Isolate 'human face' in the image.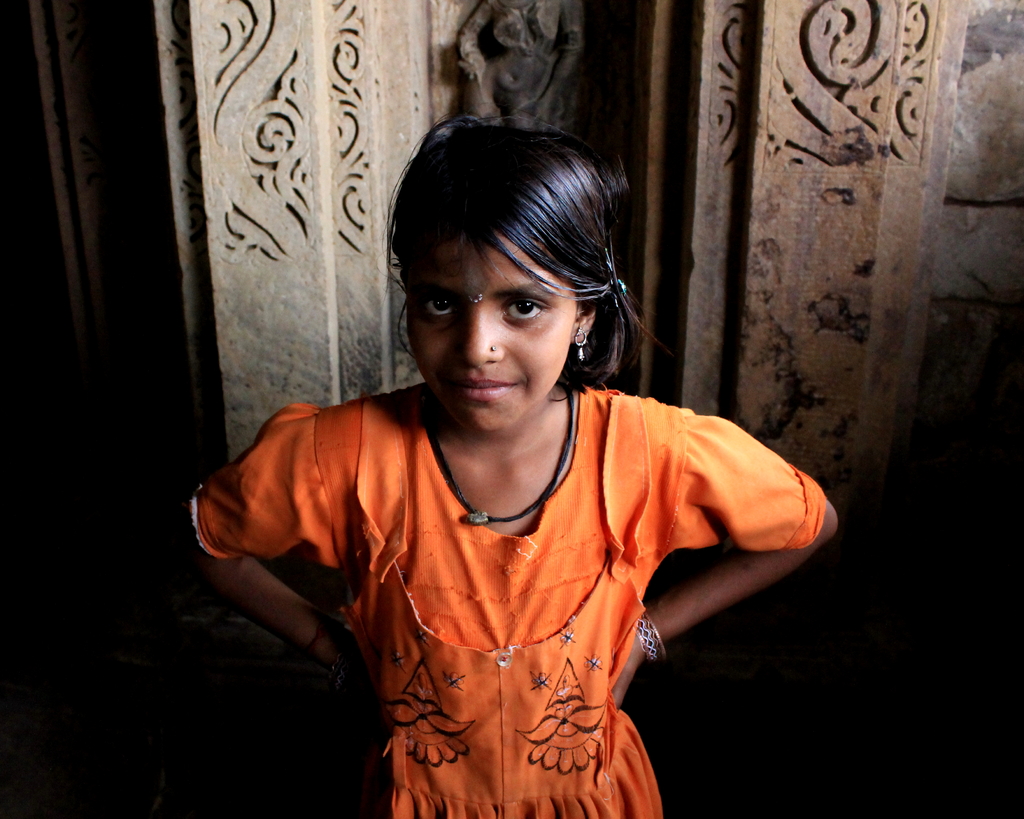
Isolated region: box=[407, 237, 576, 430].
